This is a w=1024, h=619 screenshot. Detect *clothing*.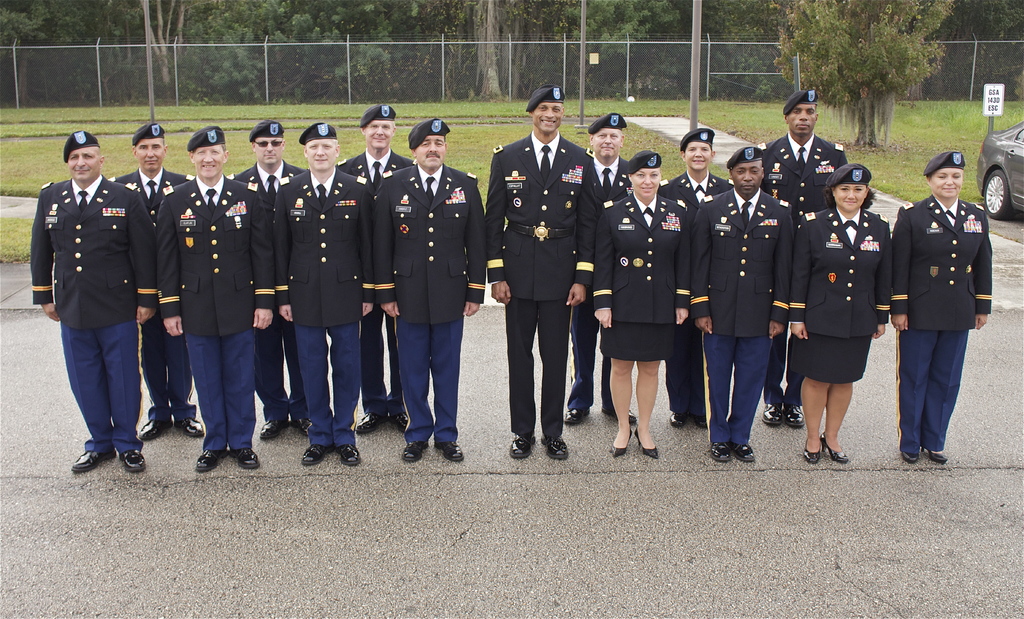
detection(107, 166, 193, 421).
